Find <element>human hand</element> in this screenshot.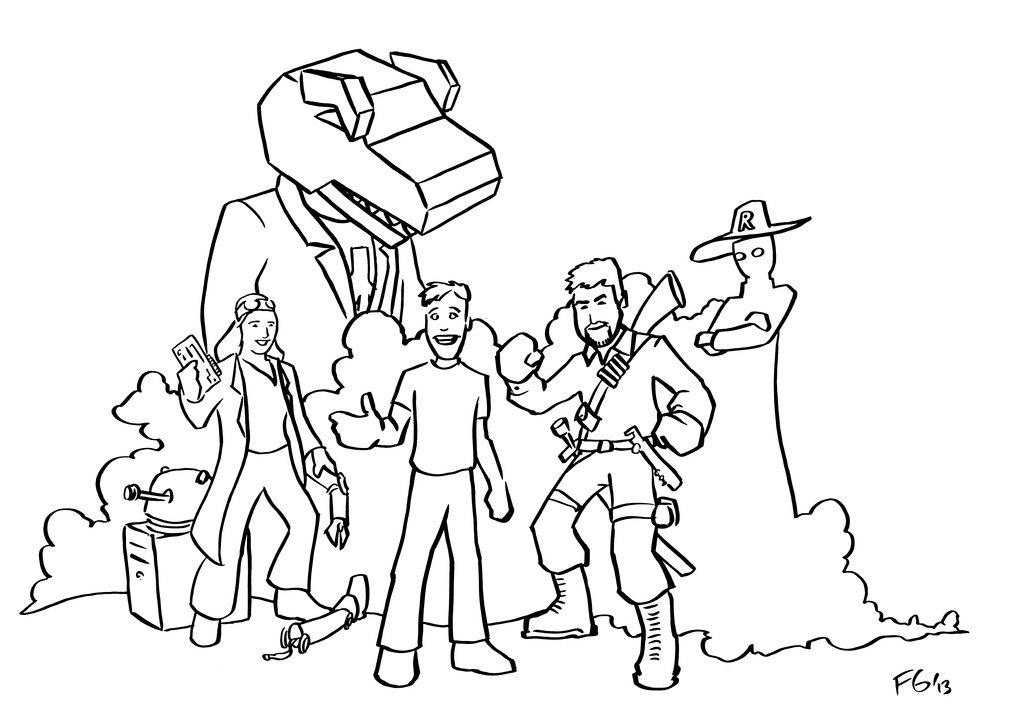
The bounding box for <element>human hand</element> is l=329, t=391, r=383, b=450.
